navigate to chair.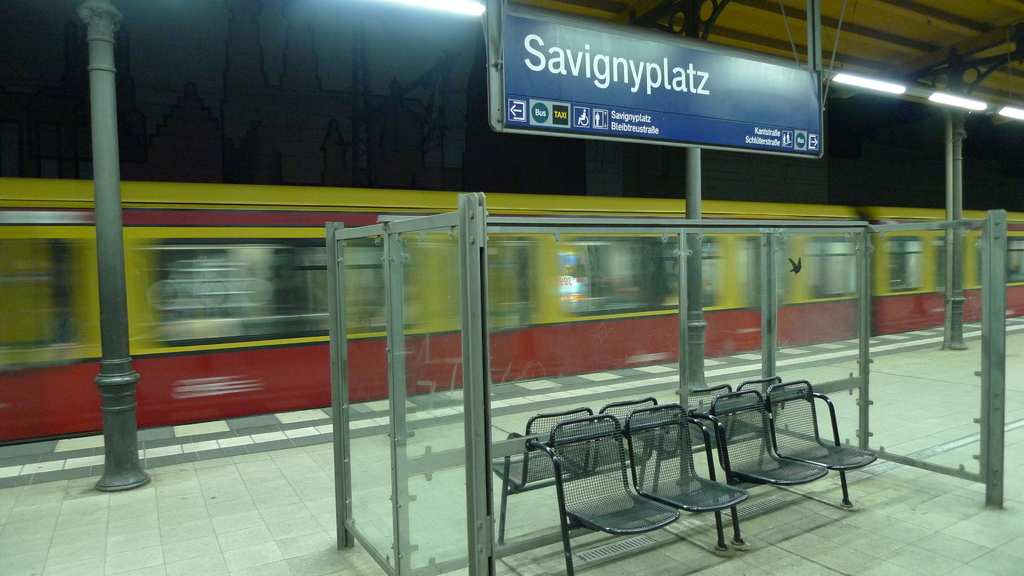
Navigation target: [766, 382, 876, 509].
